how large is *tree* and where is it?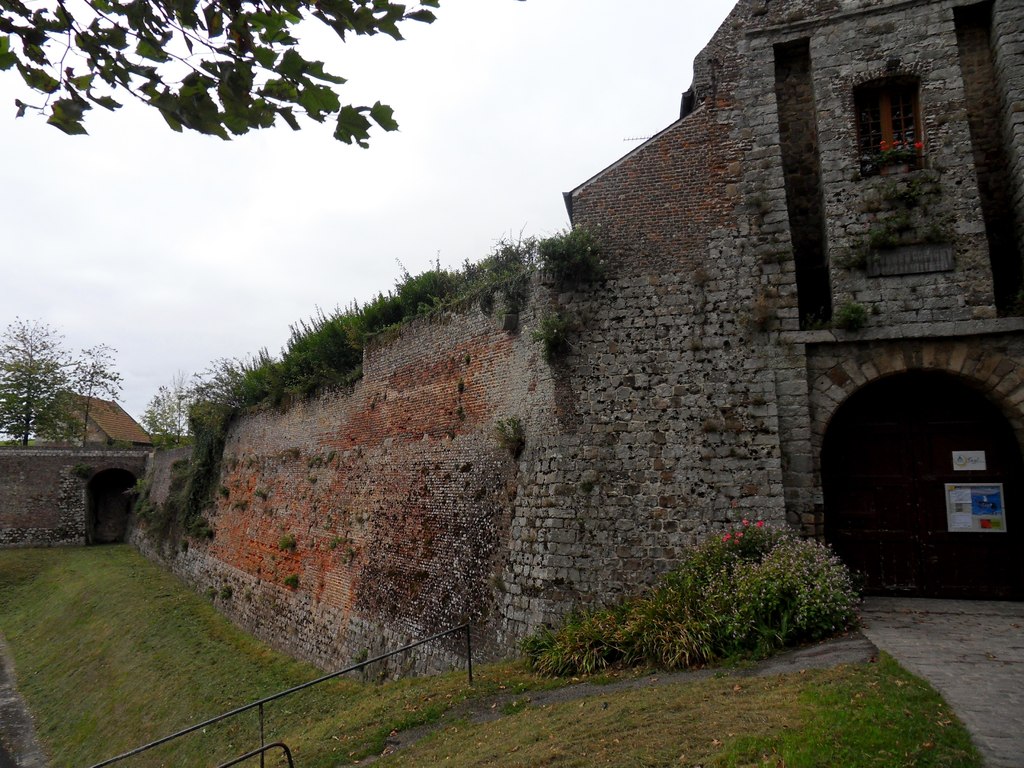
Bounding box: x1=74 y1=349 x2=119 y2=446.
